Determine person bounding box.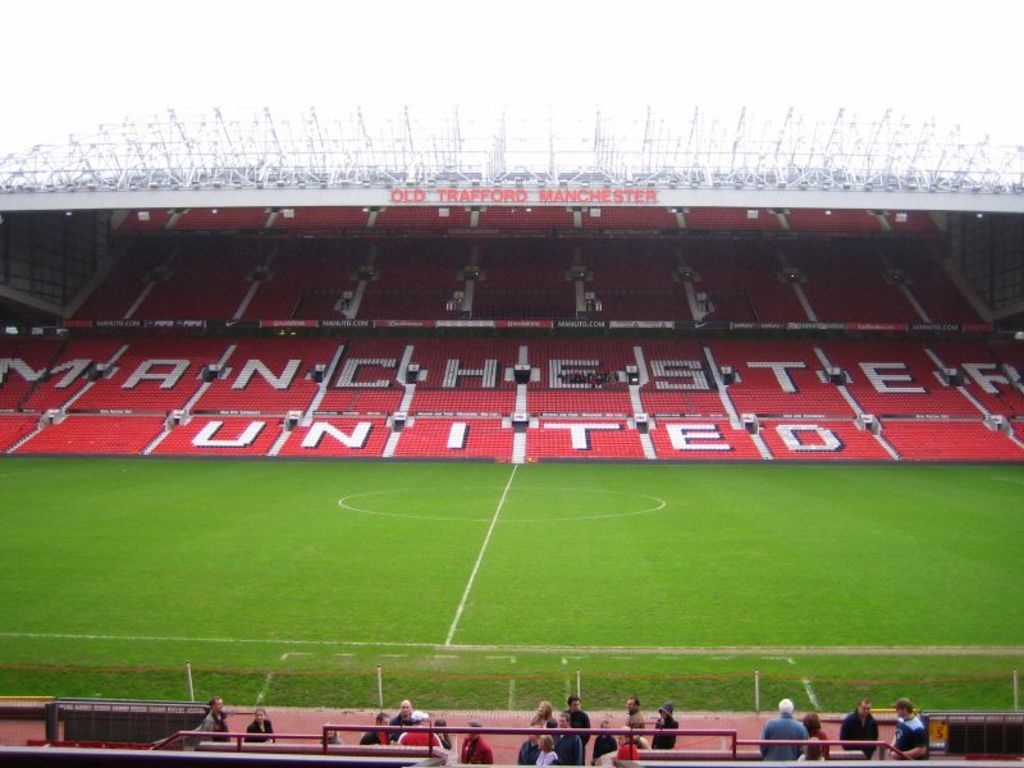
Determined: (401,709,445,750).
